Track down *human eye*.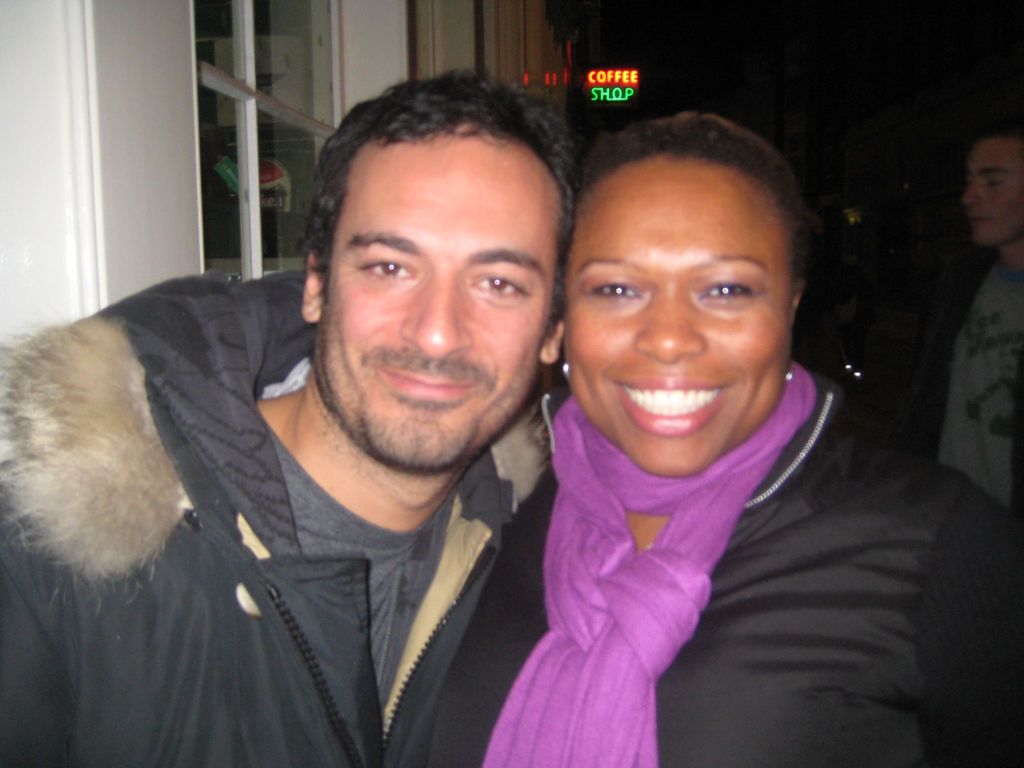
Tracked to bbox(355, 252, 419, 288).
